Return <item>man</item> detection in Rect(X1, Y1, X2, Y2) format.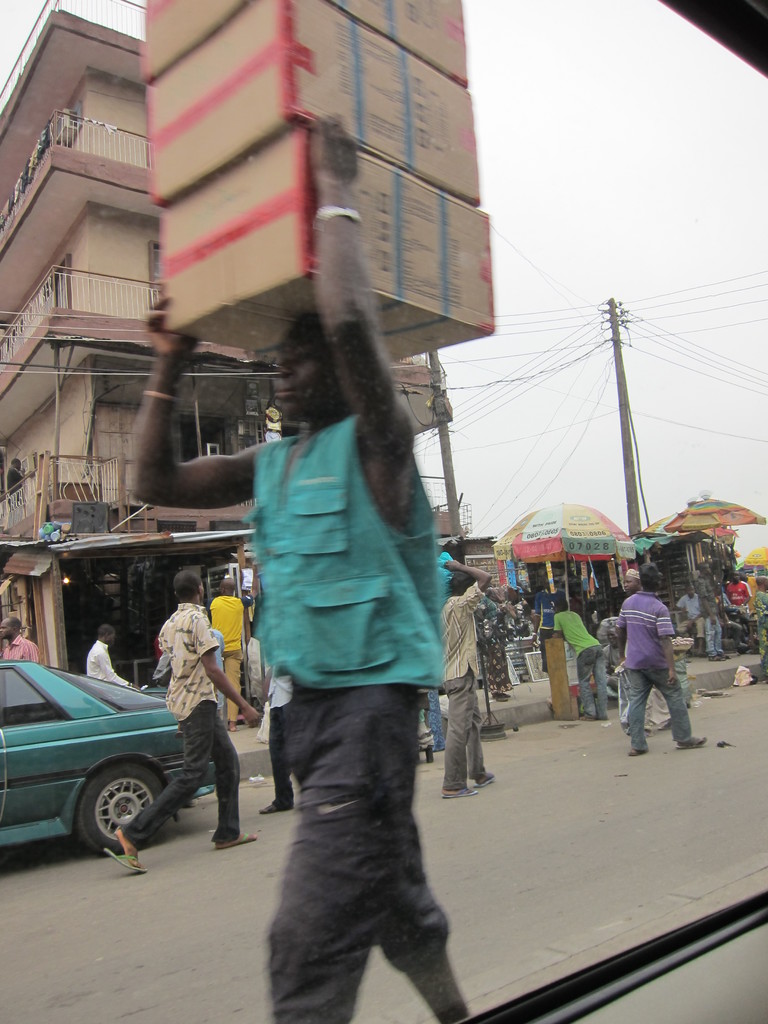
Rect(670, 583, 703, 653).
